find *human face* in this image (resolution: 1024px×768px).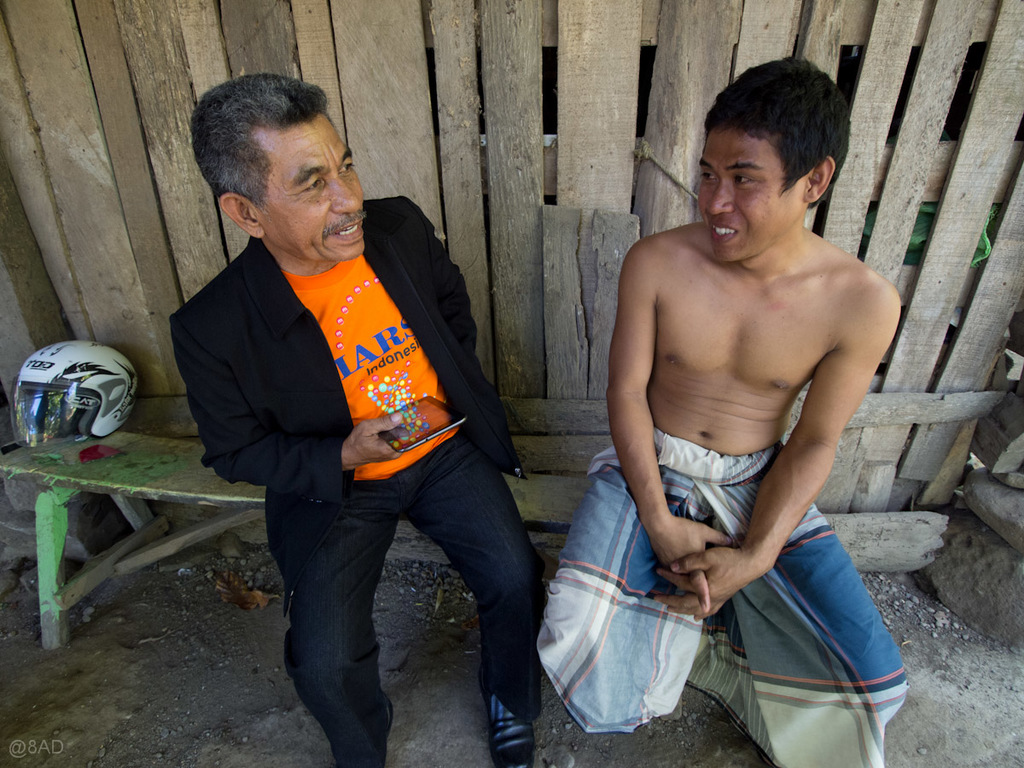
[256, 114, 364, 259].
